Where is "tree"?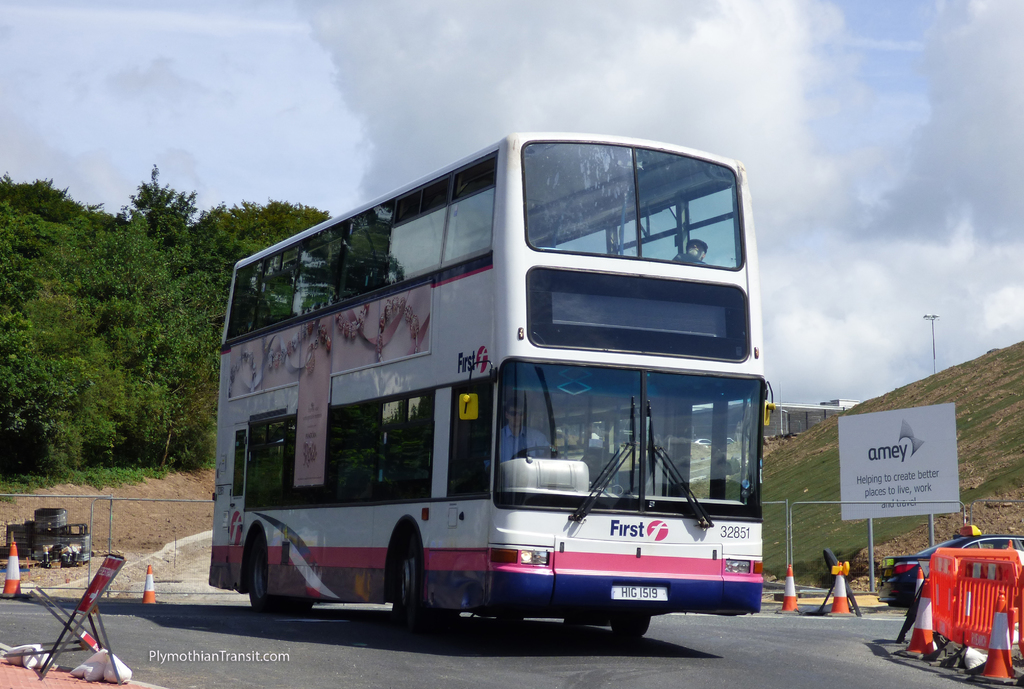
rect(116, 165, 203, 291).
